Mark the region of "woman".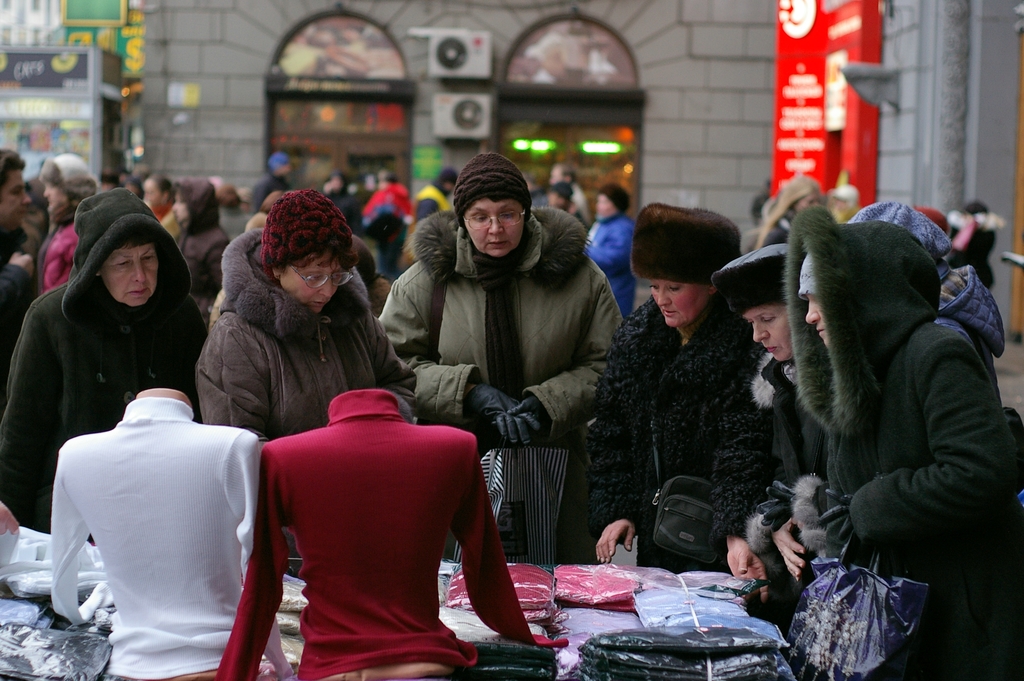
Region: {"x1": 776, "y1": 205, "x2": 1023, "y2": 680}.
